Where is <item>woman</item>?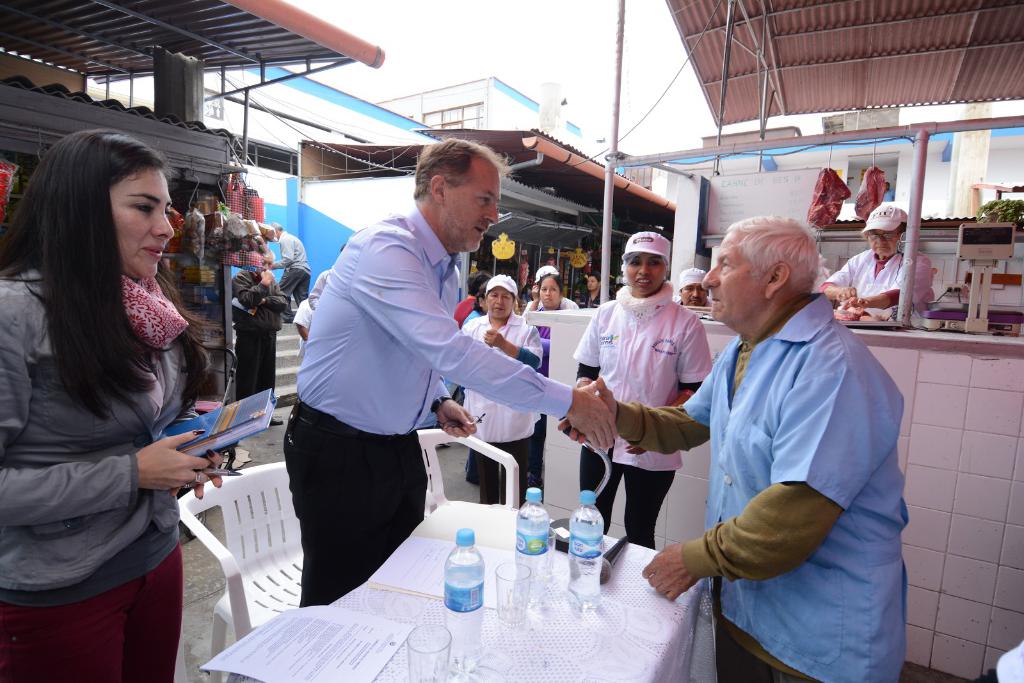
<box>9,99,216,682</box>.
